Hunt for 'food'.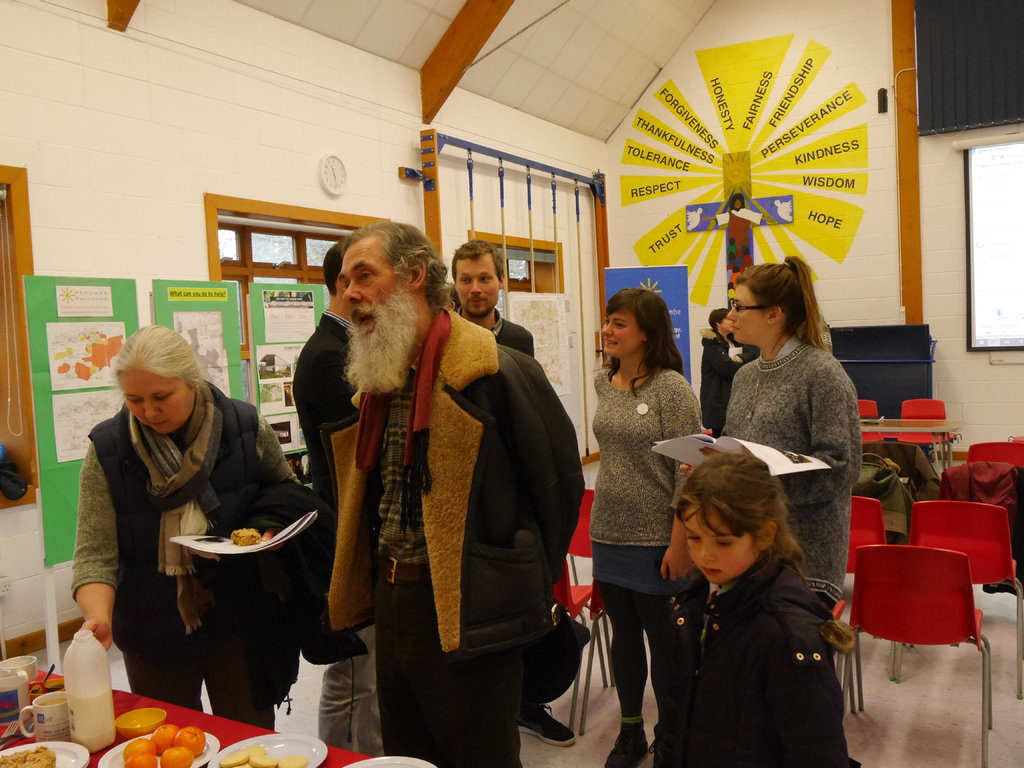
Hunted down at {"x1": 228, "y1": 527, "x2": 260, "y2": 545}.
